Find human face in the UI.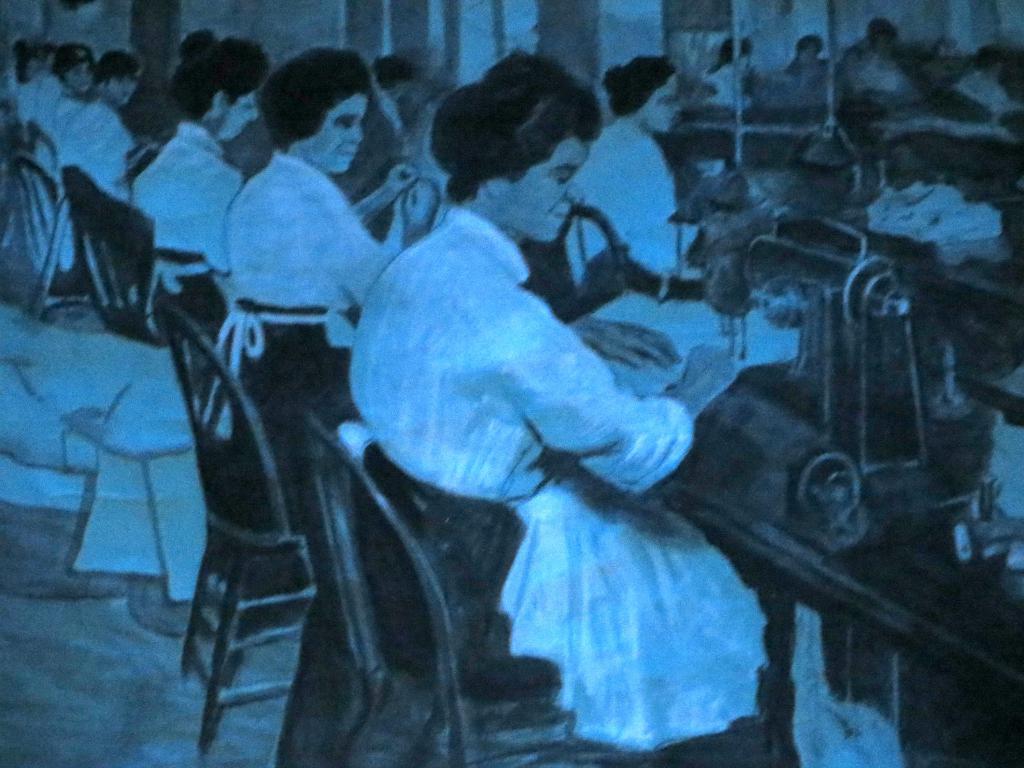
UI element at x1=652, y1=77, x2=682, y2=129.
